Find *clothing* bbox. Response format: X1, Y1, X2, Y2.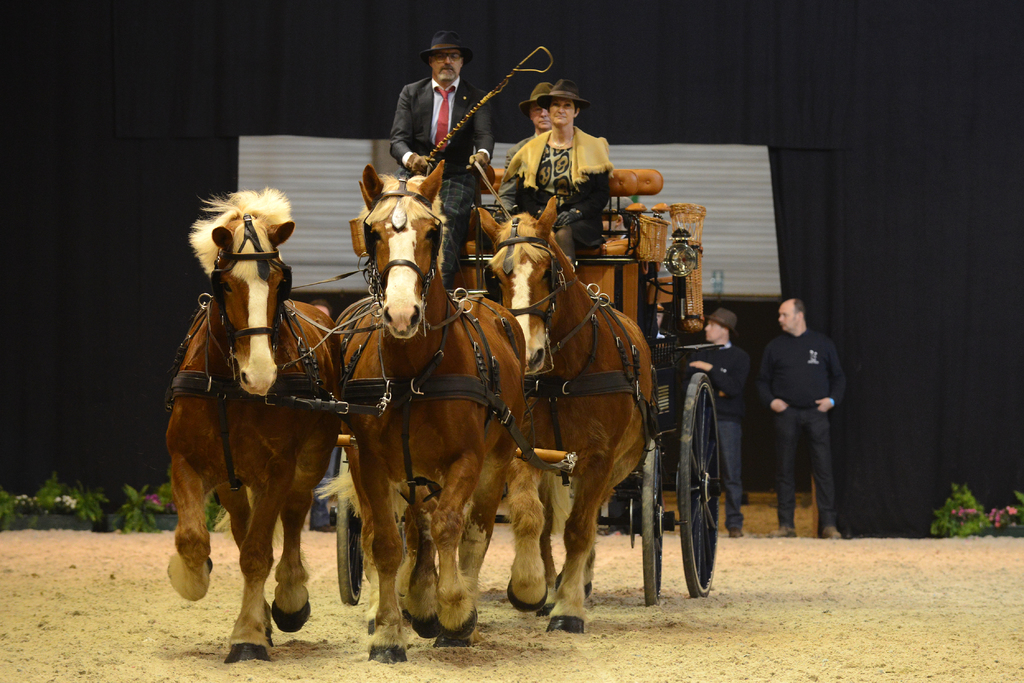
387, 73, 493, 283.
